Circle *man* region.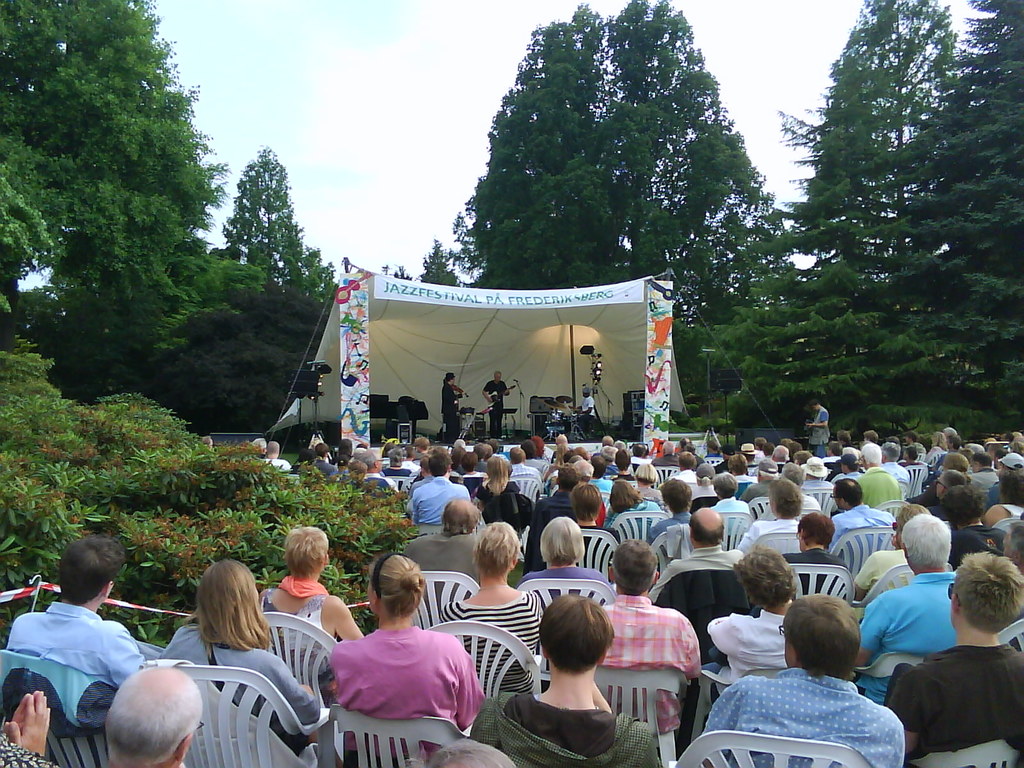
Region: box=[105, 665, 205, 767].
